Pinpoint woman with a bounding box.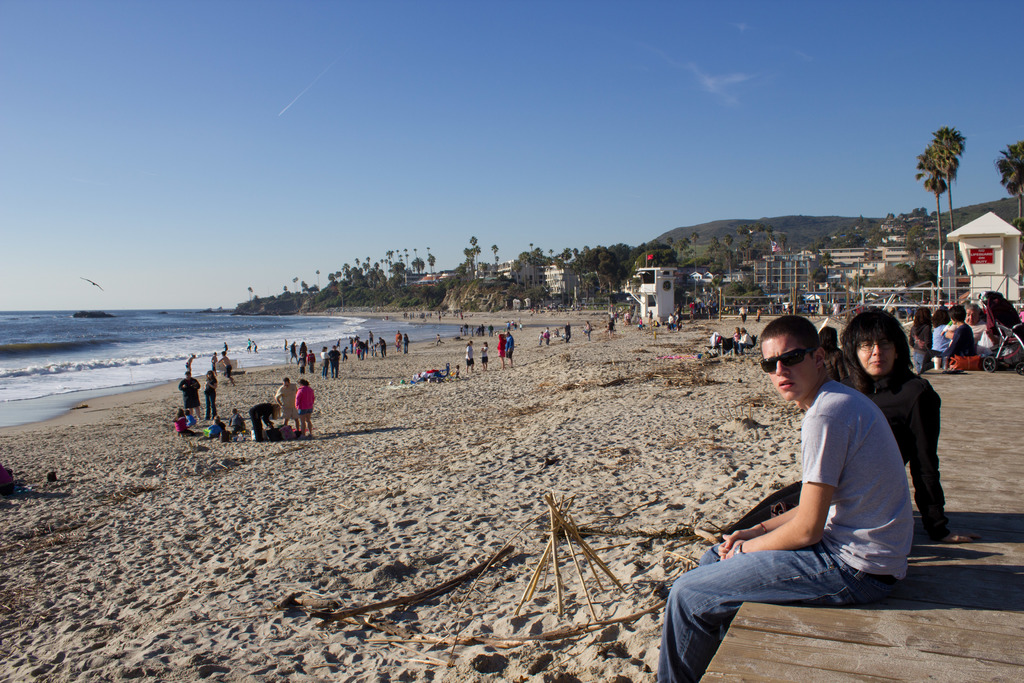
<bbox>722, 302, 979, 543</bbox>.
